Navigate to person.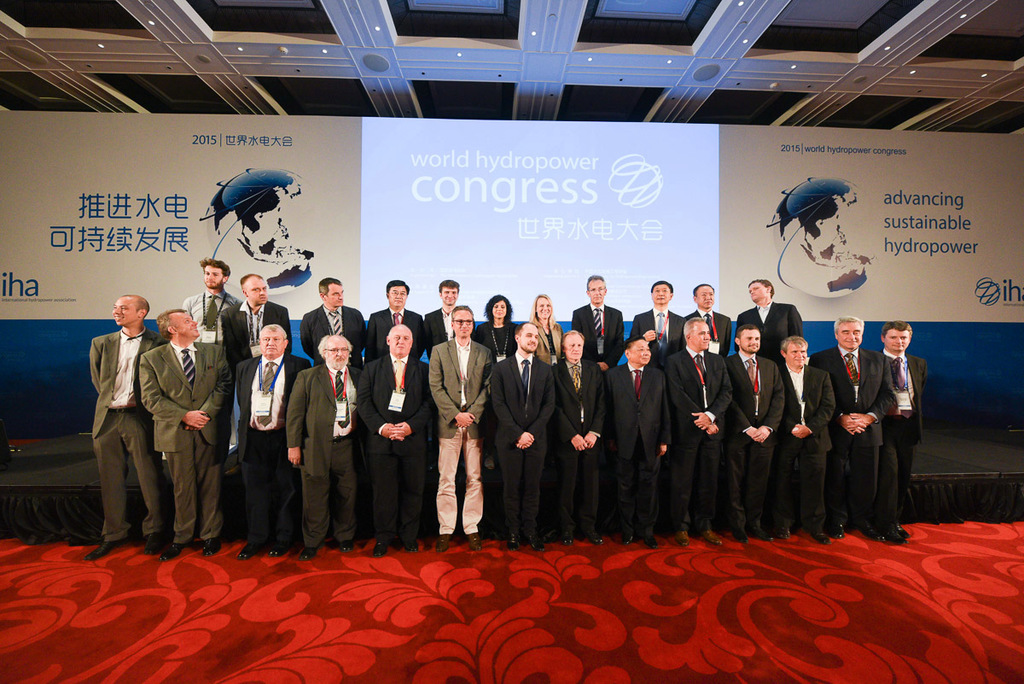
Navigation target: 422 278 474 348.
